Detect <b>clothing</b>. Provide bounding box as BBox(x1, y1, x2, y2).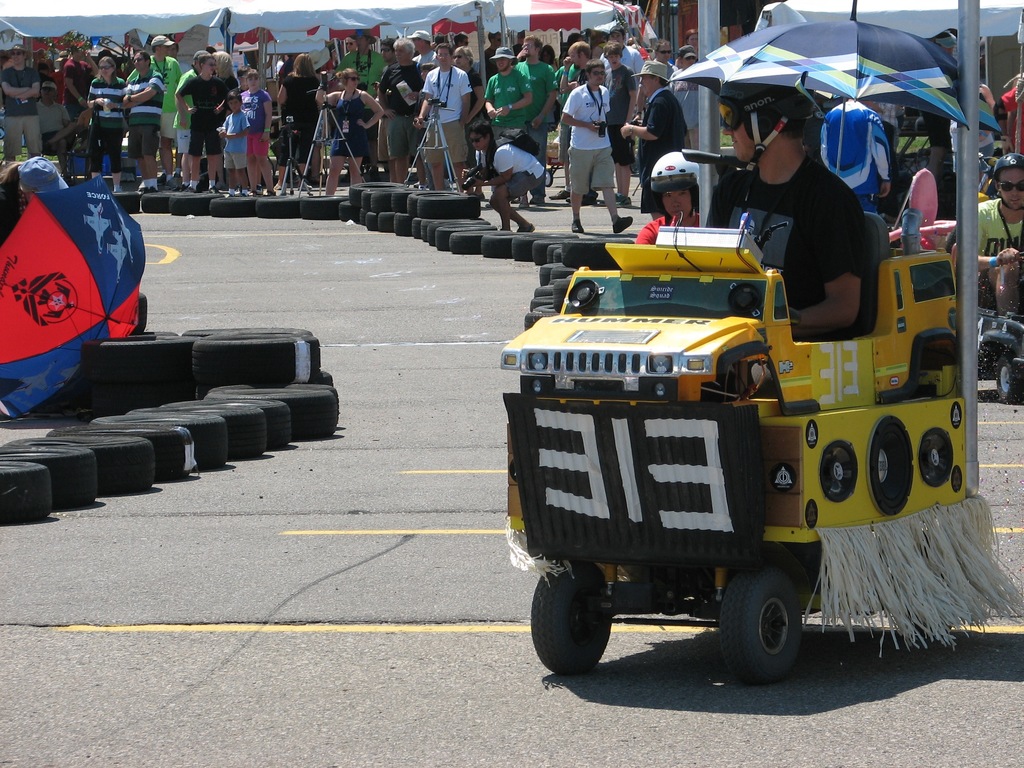
BBox(910, 107, 948, 147).
